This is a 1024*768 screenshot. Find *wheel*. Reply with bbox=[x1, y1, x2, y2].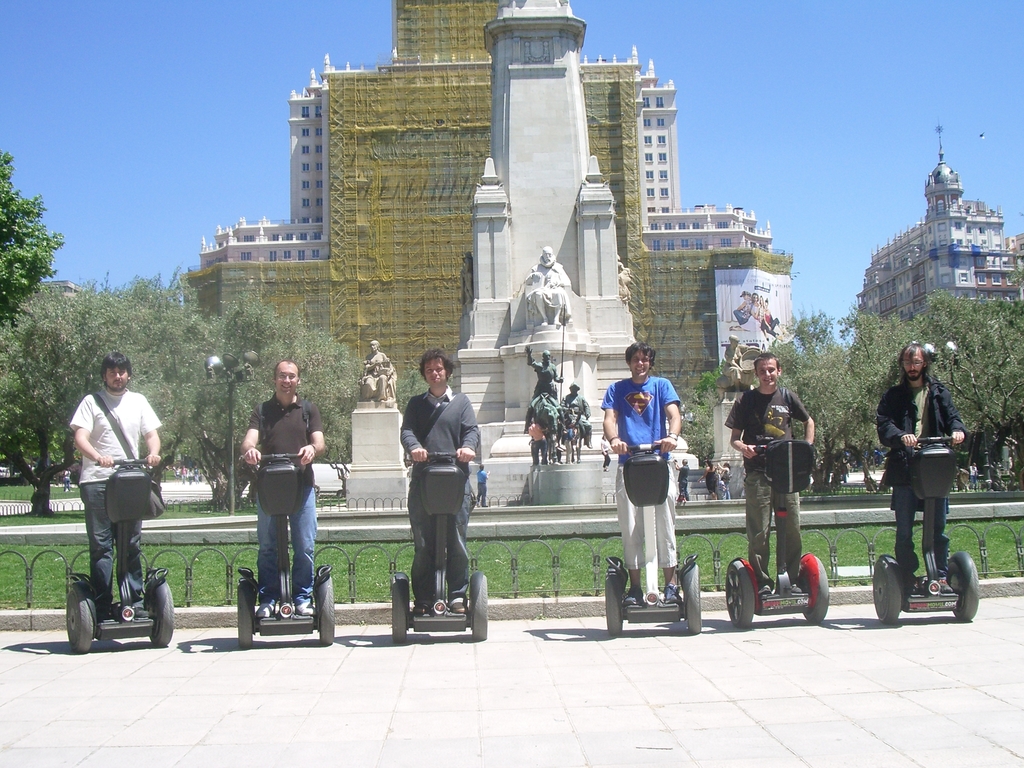
bbox=[722, 559, 758, 628].
